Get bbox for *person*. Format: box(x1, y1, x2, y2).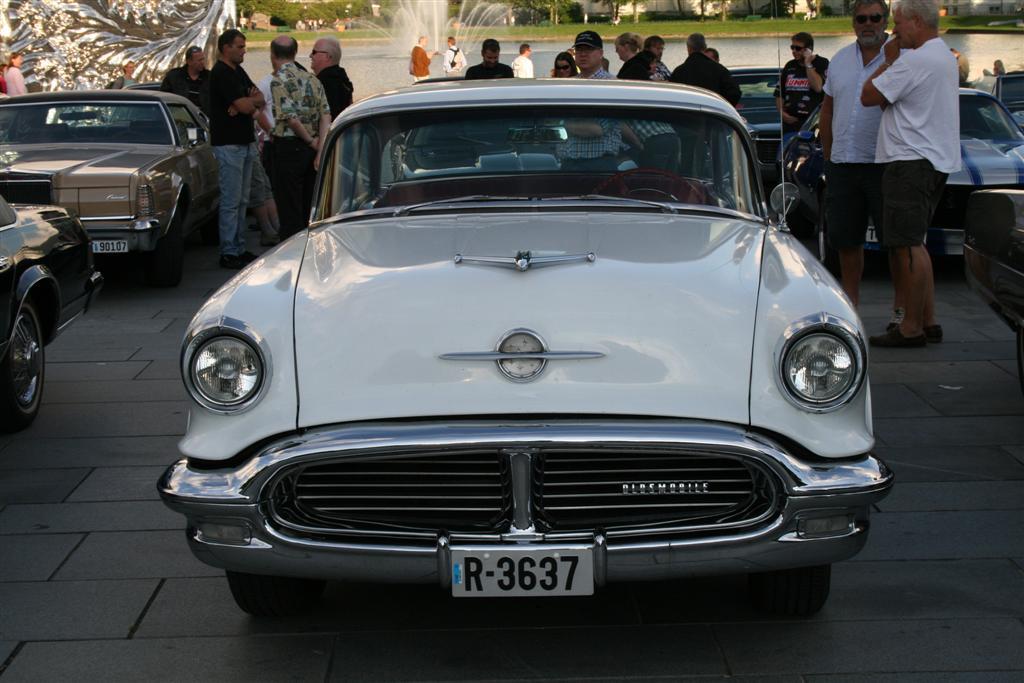
box(440, 34, 469, 75).
